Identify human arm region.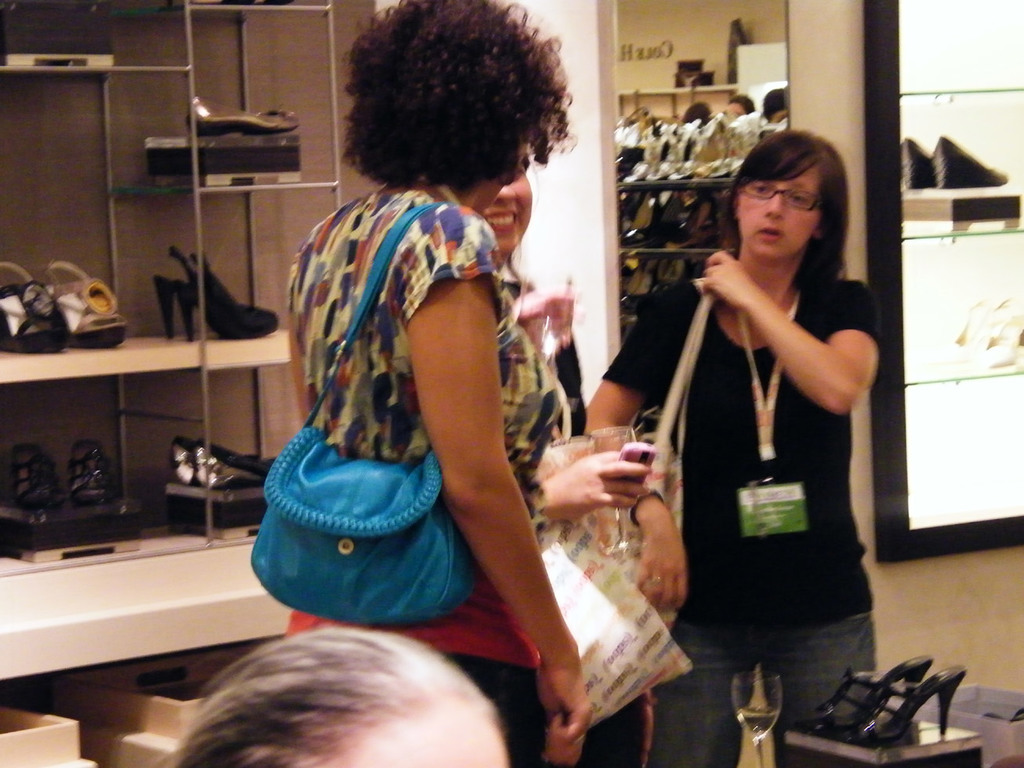
Region: x1=575 y1=289 x2=699 y2=613.
